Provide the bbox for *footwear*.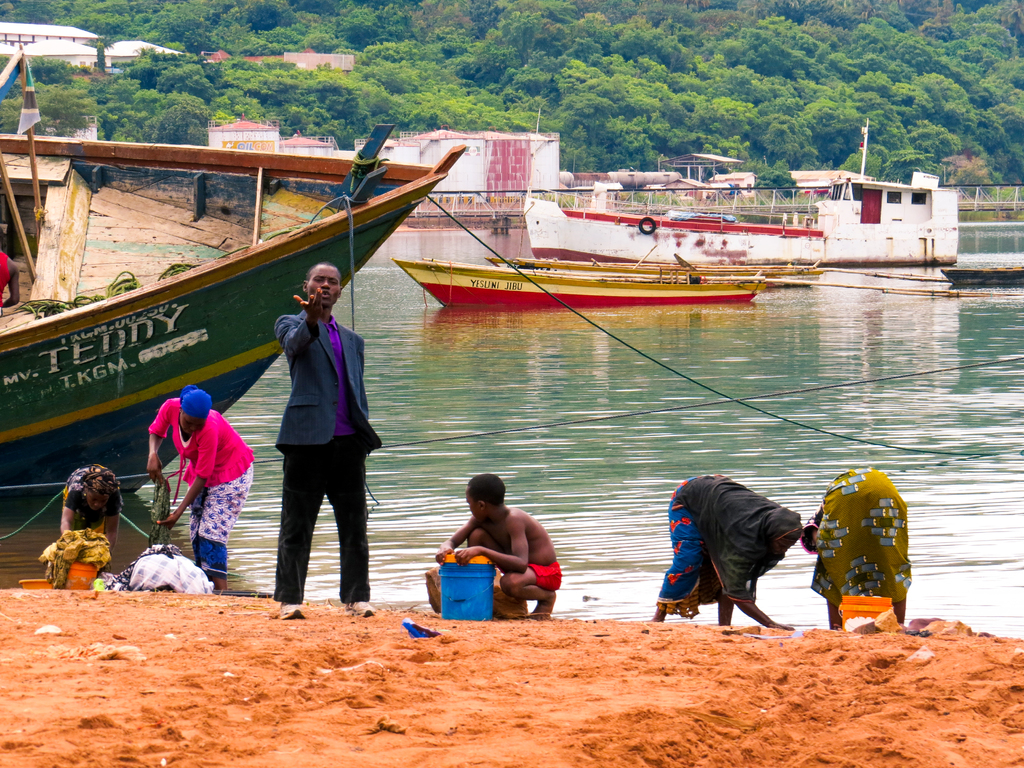
bbox=[348, 600, 378, 617].
